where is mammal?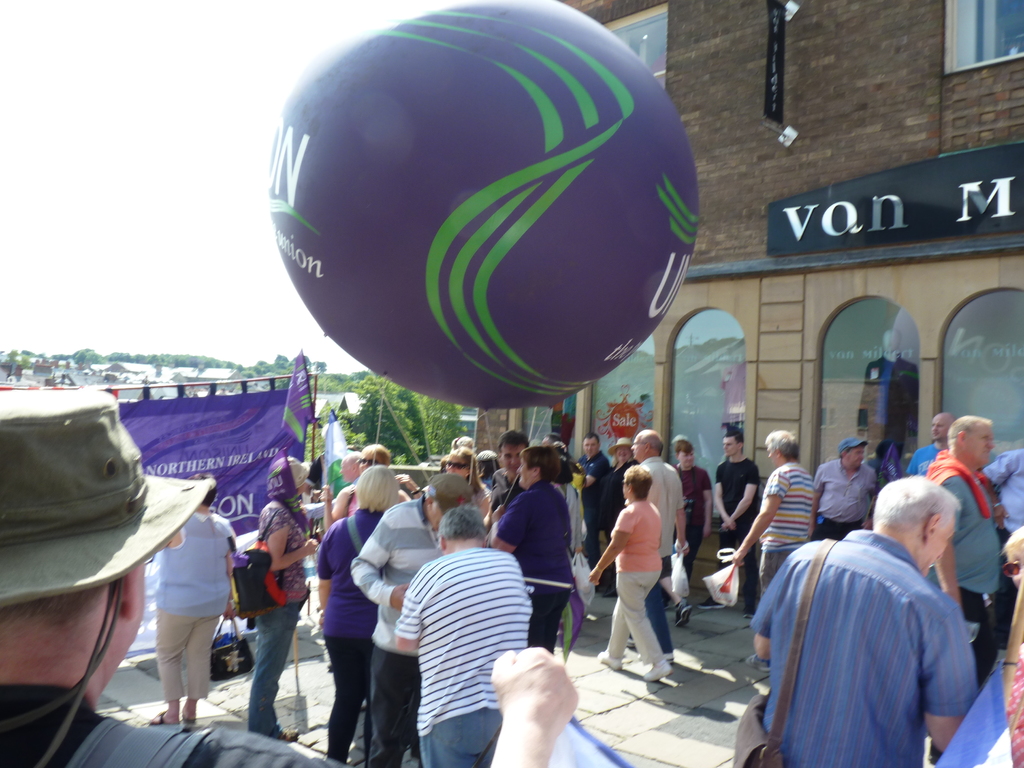
142,470,237,726.
